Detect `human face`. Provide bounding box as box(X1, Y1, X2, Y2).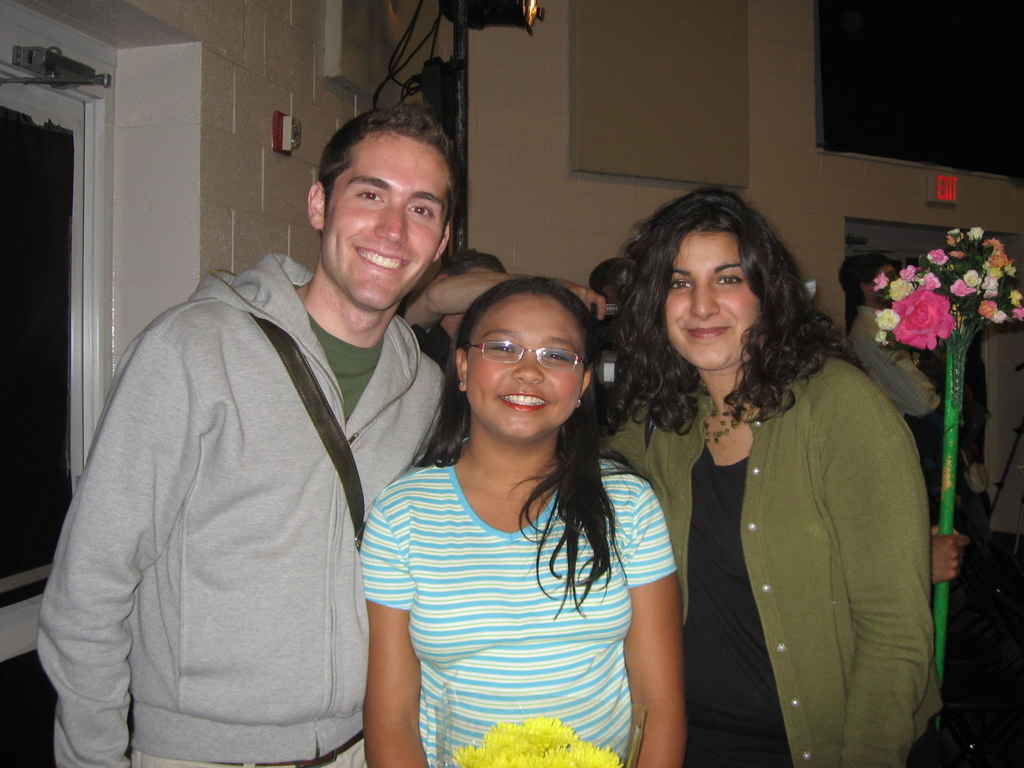
box(877, 266, 893, 276).
